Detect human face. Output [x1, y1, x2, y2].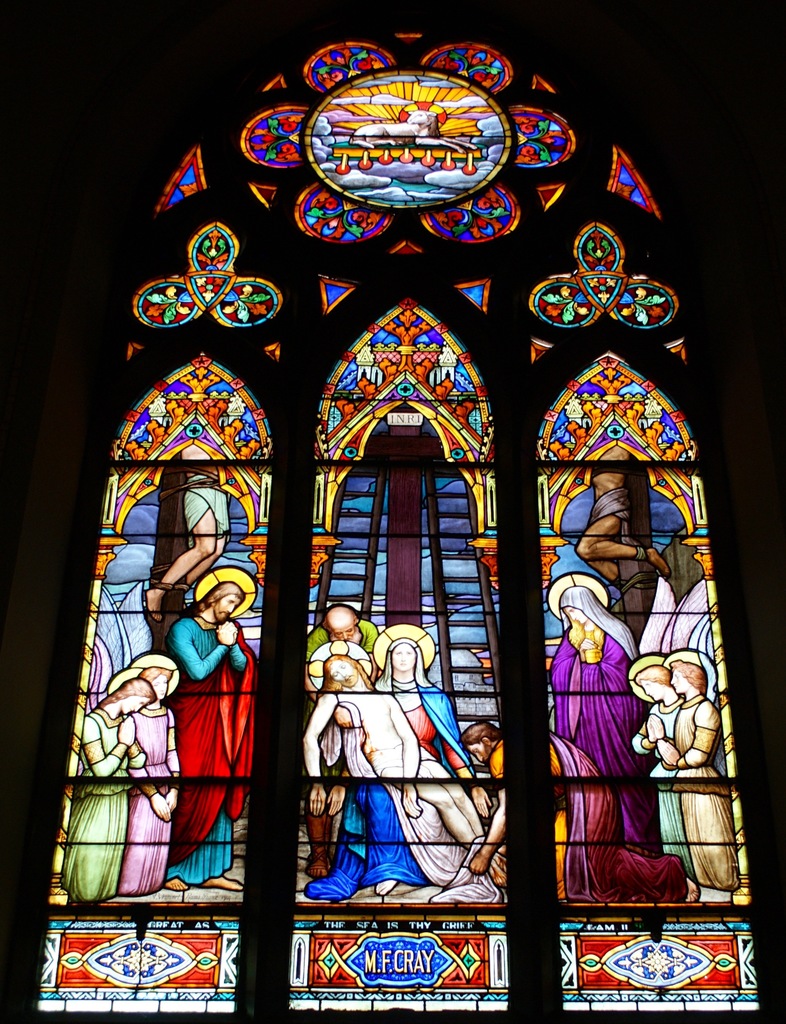
[217, 593, 243, 621].
